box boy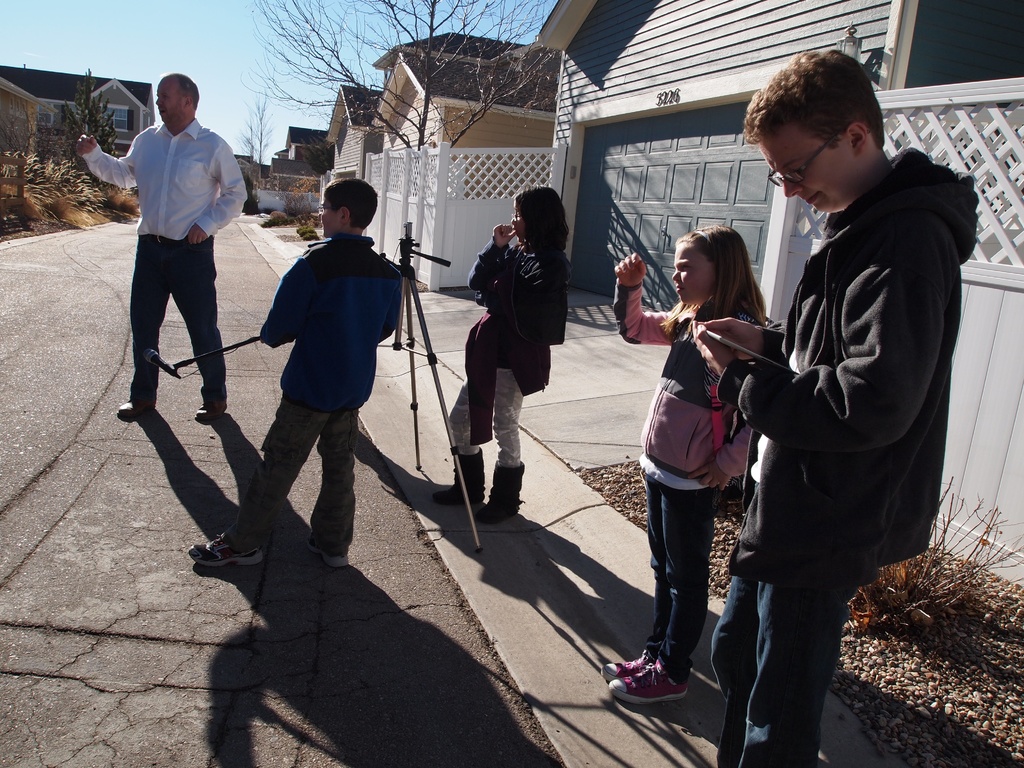
x1=694 y1=46 x2=989 y2=767
